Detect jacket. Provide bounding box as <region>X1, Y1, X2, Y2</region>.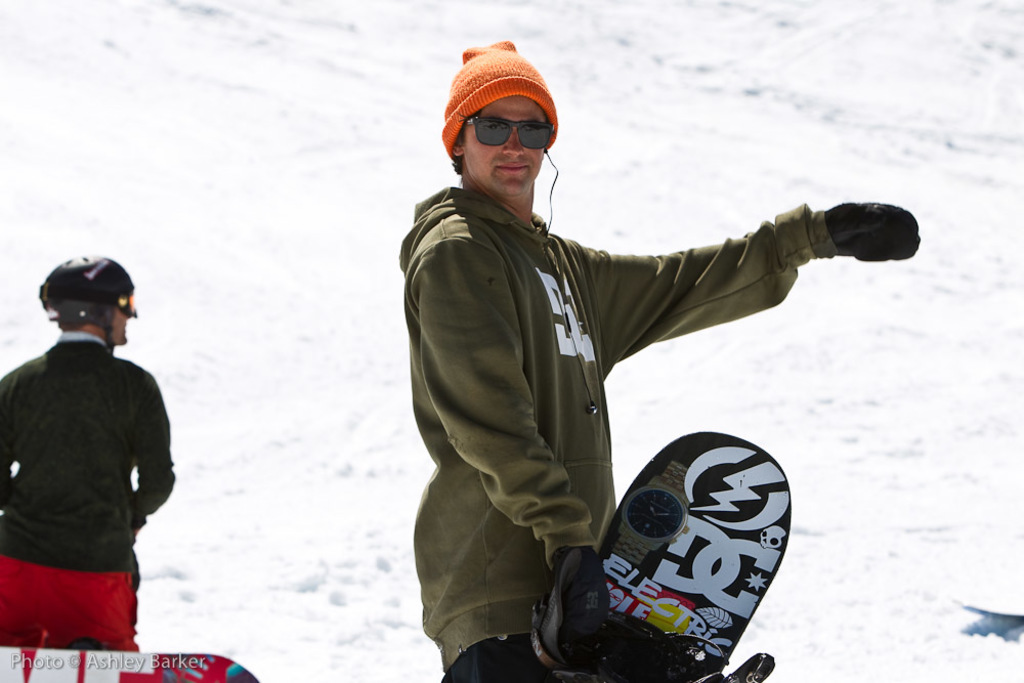
<region>389, 181, 838, 671</region>.
